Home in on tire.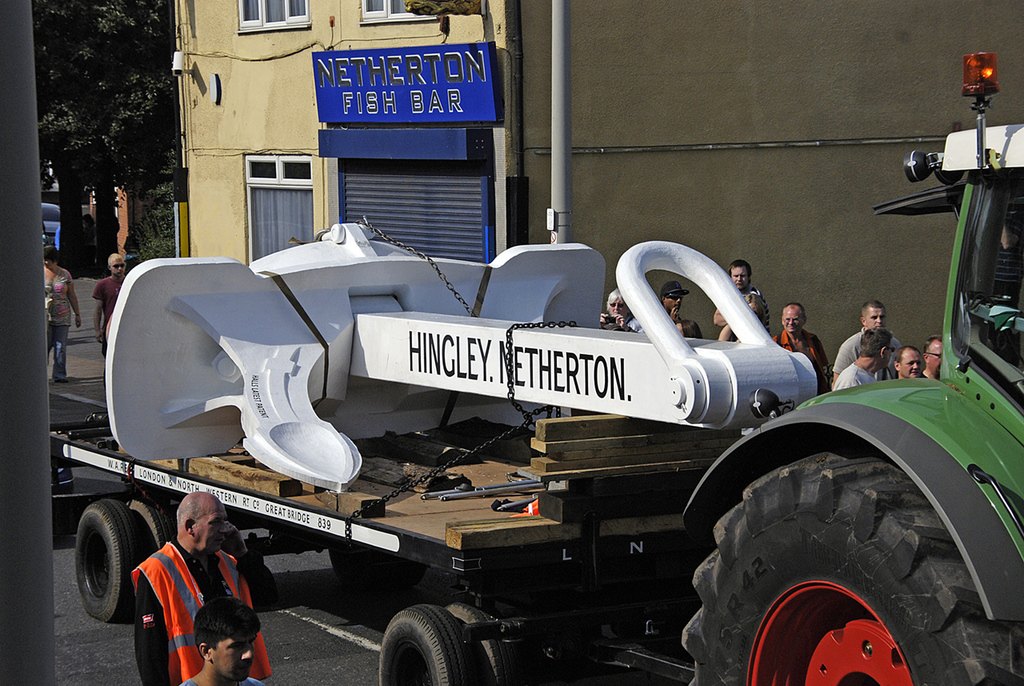
Homed in at <box>679,434,1021,685</box>.
